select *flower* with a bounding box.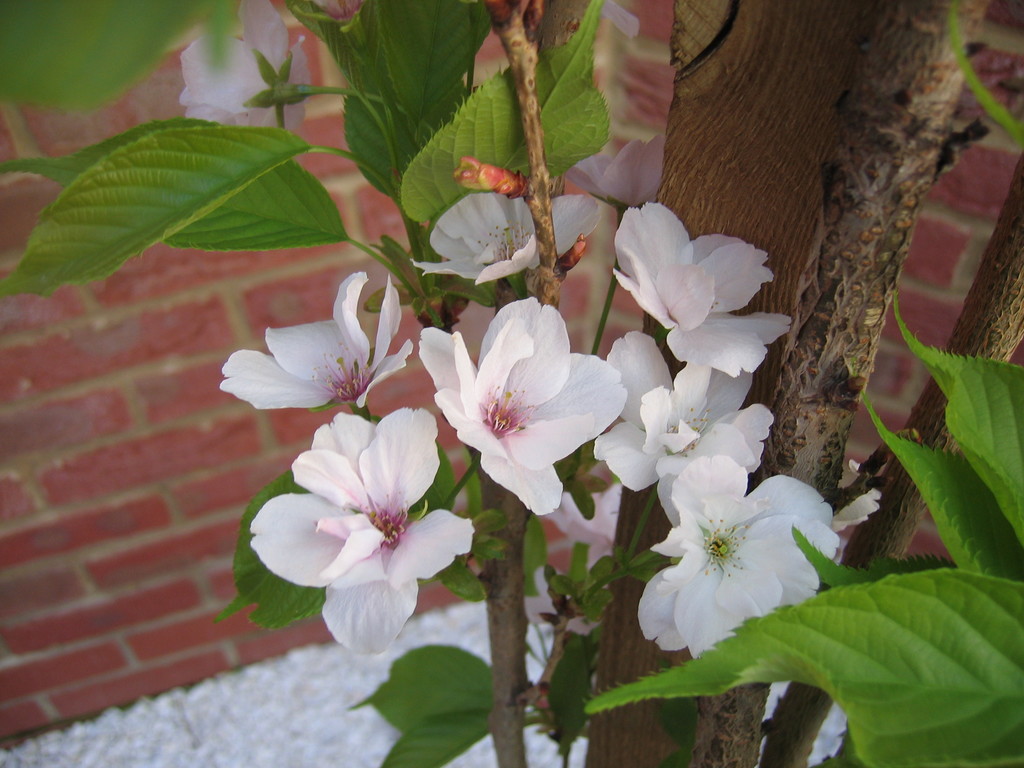
l=244, t=414, r=454, b=640.
